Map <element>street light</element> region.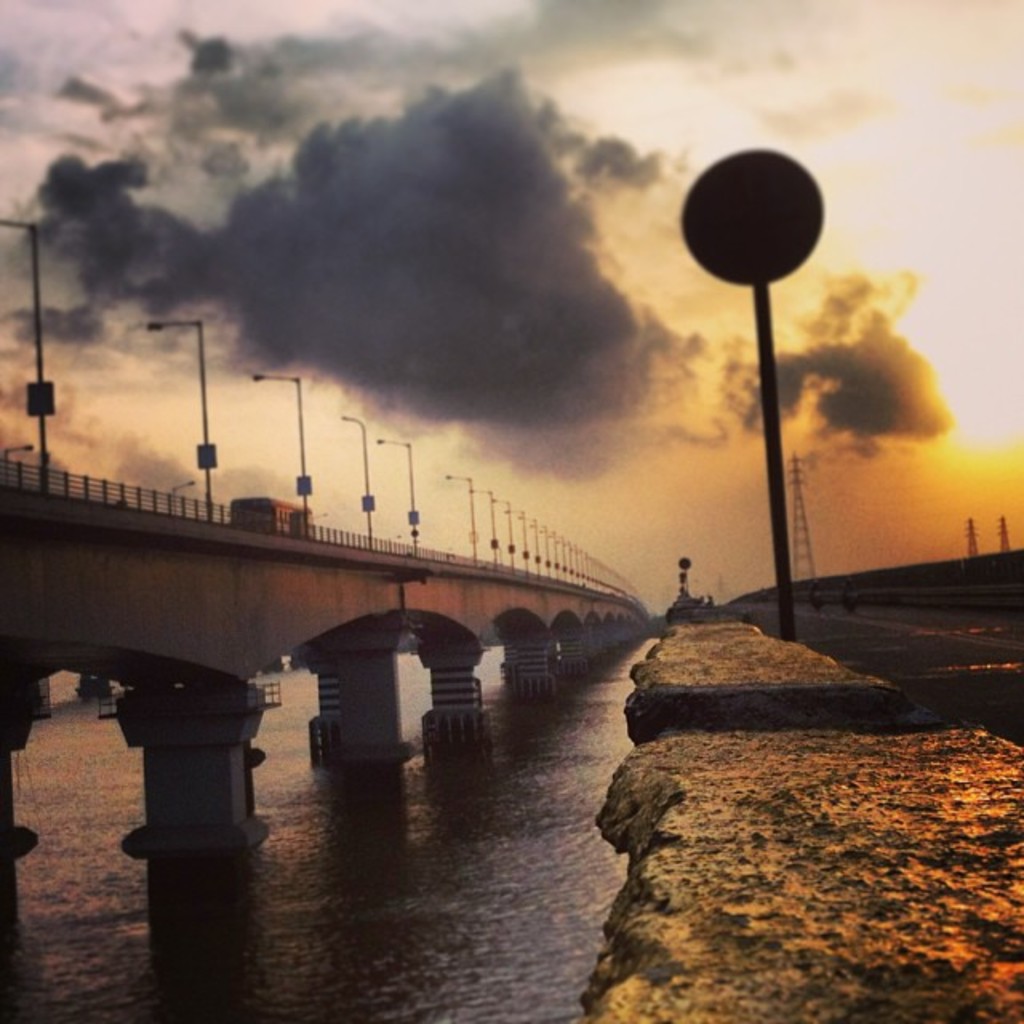
Mapped to locate(371, 440, 418, 552).
